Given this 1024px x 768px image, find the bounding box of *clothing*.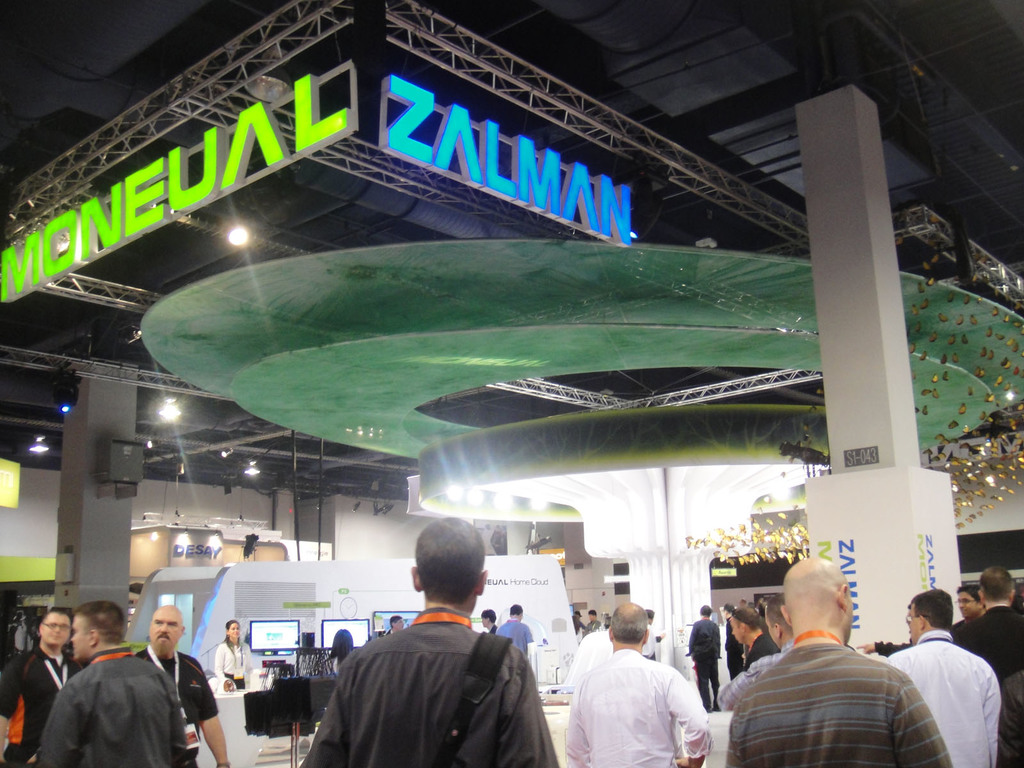
region(297, 609, 559, 767).
